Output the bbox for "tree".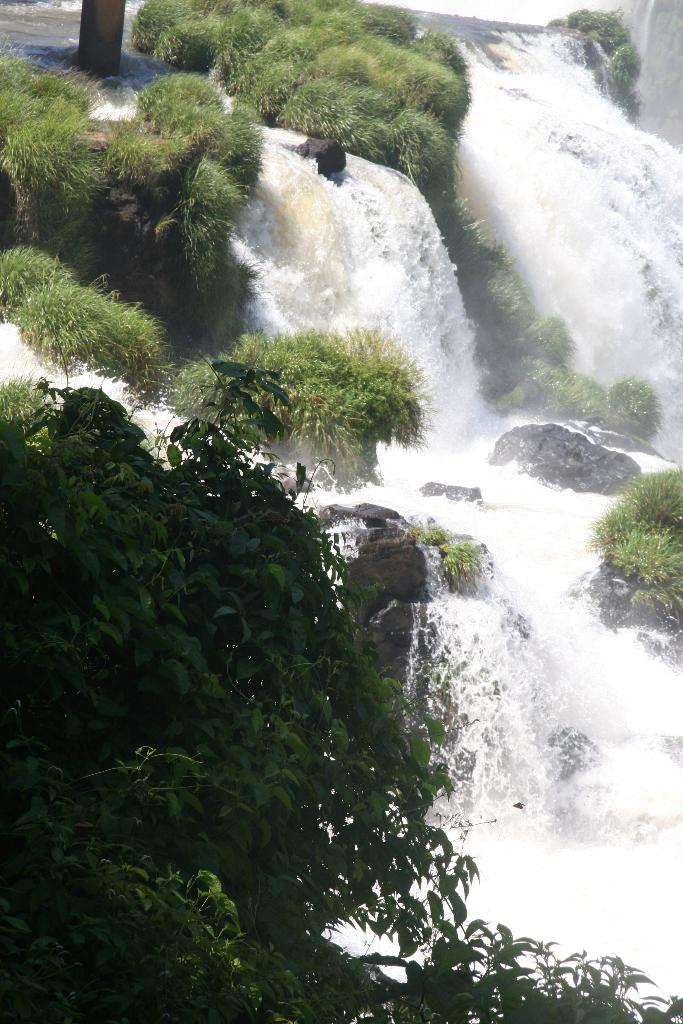
box=[0, 378, 682, 1023].
